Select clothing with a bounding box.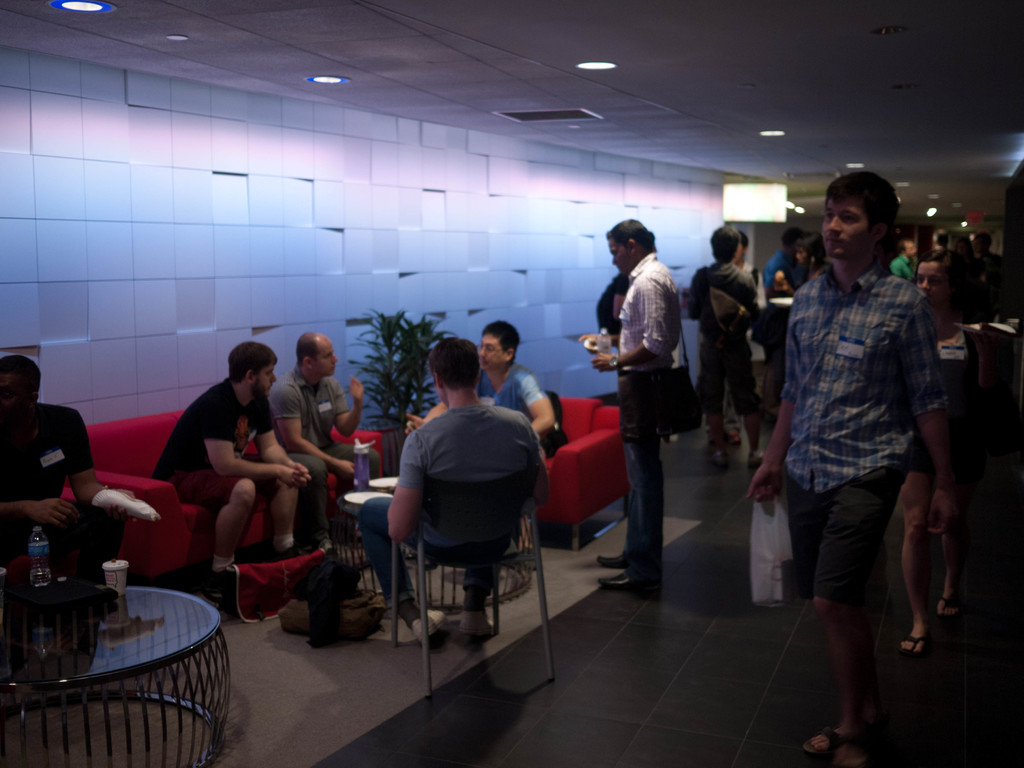
[left=1, top=397, right=124, bottom=586].
